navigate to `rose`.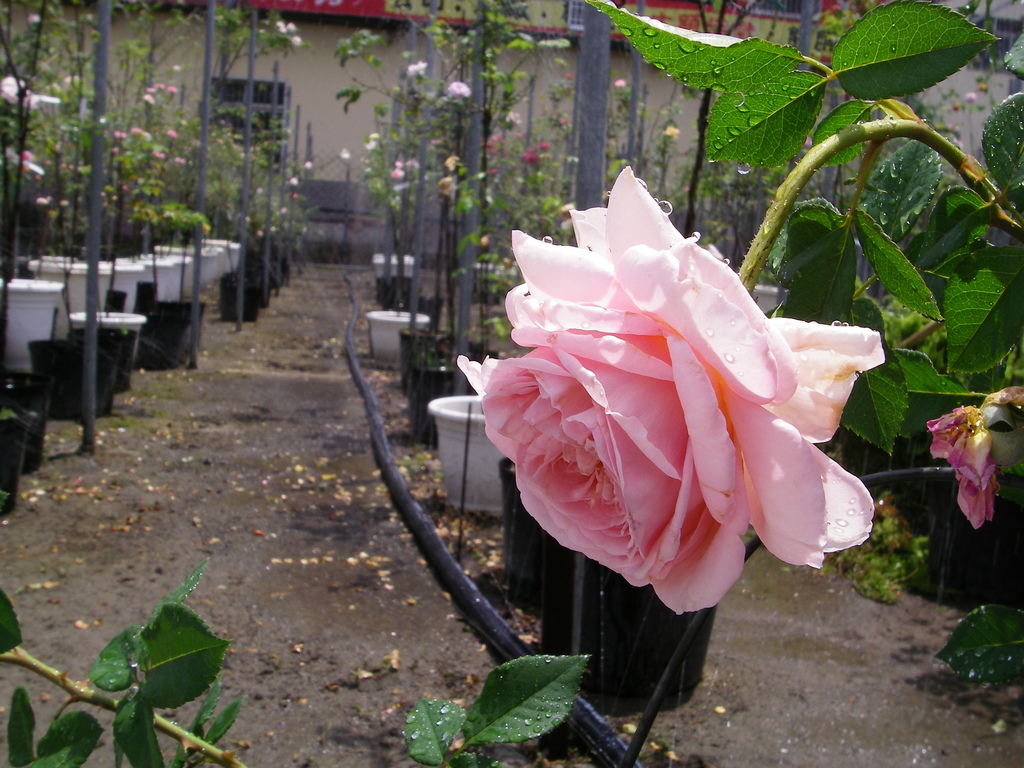
Navigation target: [454, 168, 894, 618].
